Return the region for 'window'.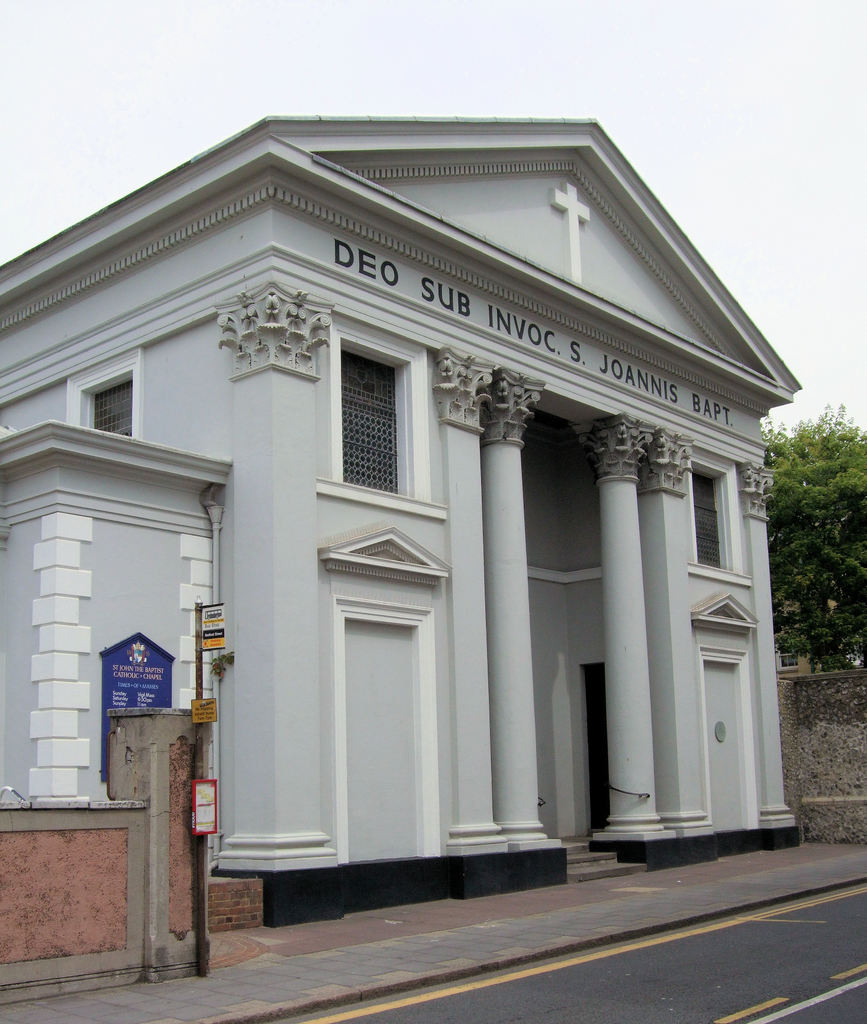
[left=686, top=461, right=727, bottom=573].
